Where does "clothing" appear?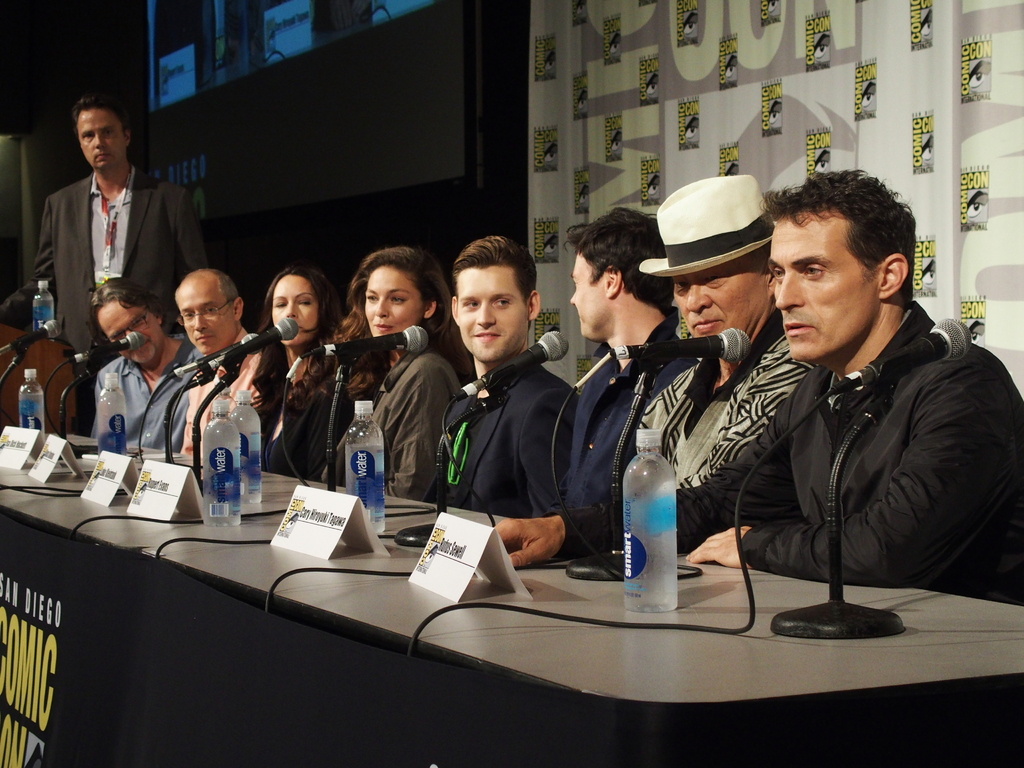
Appears at pyautogui.locateOnScreen(0, 171, 218, 351).
